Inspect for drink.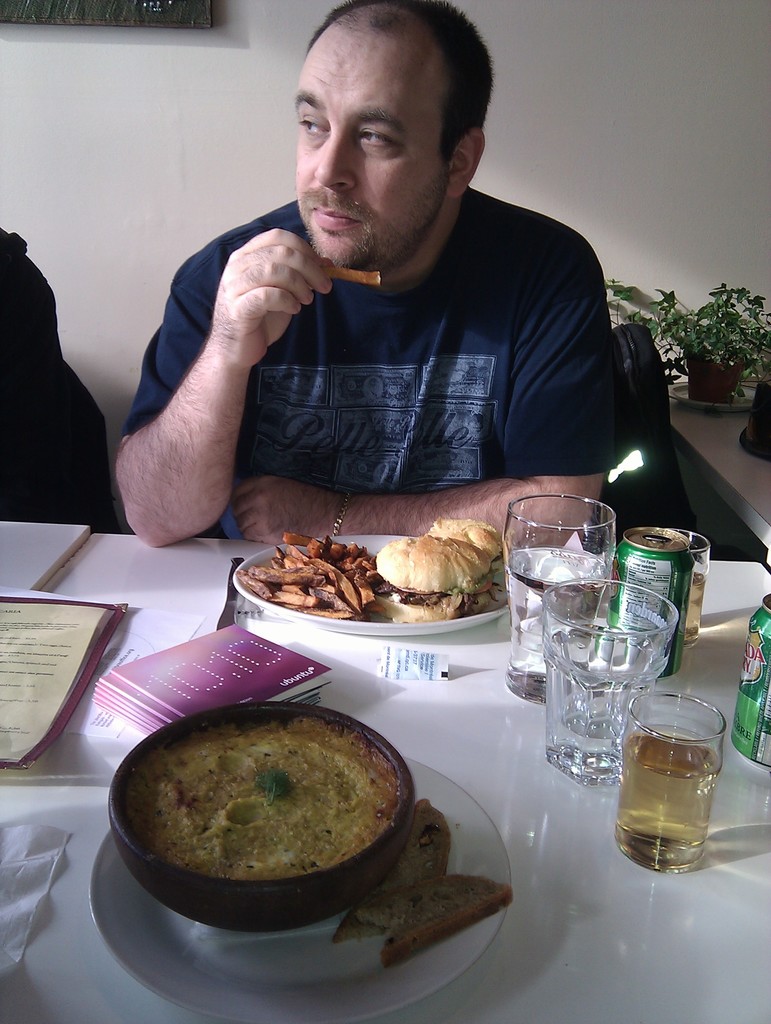
Inspection: select_region(685, 564, 701, 640).
